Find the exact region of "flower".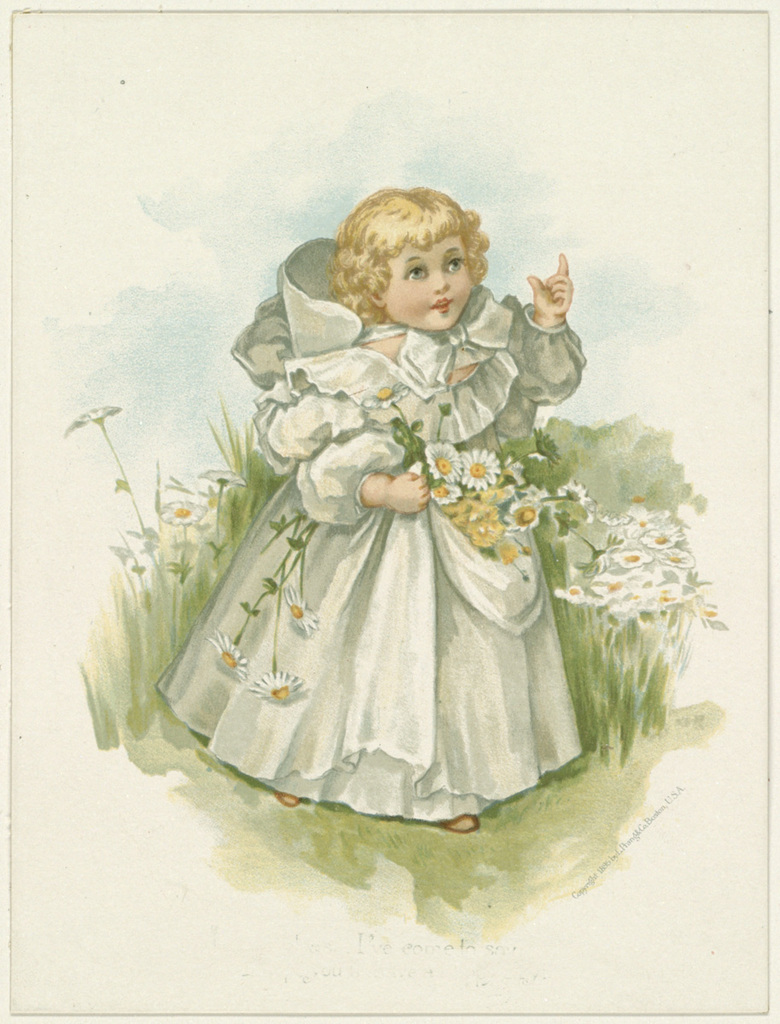
Exact region: 422,435,463,488.
